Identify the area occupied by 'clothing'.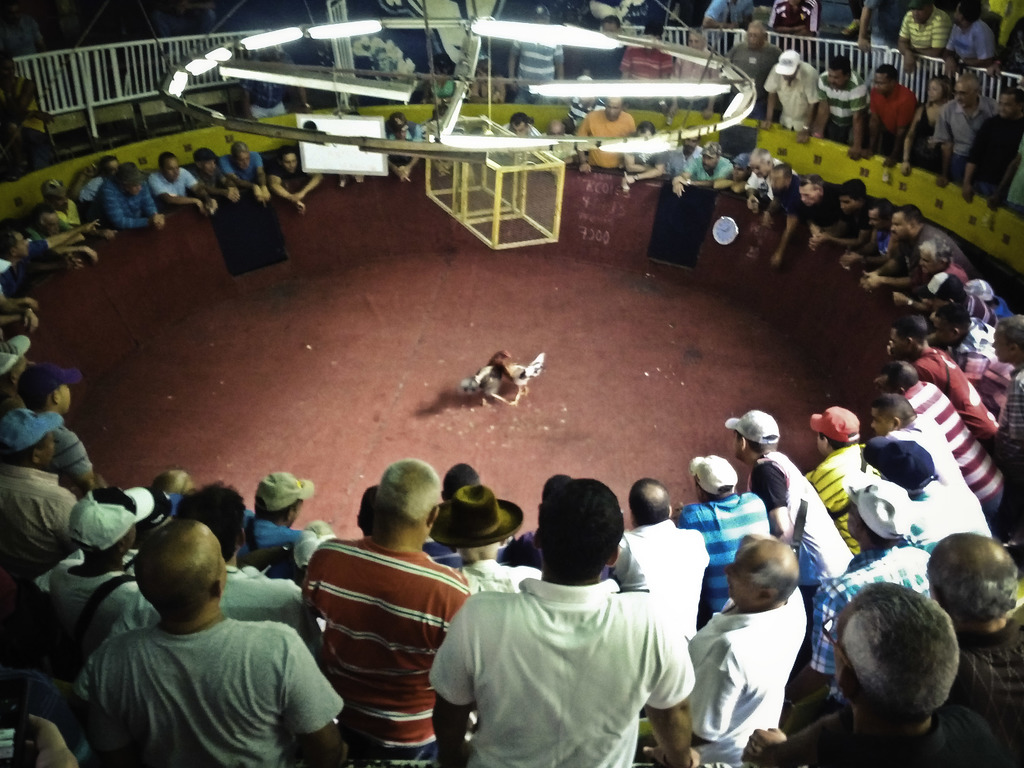
Area: [909, 104, 936, 157].
